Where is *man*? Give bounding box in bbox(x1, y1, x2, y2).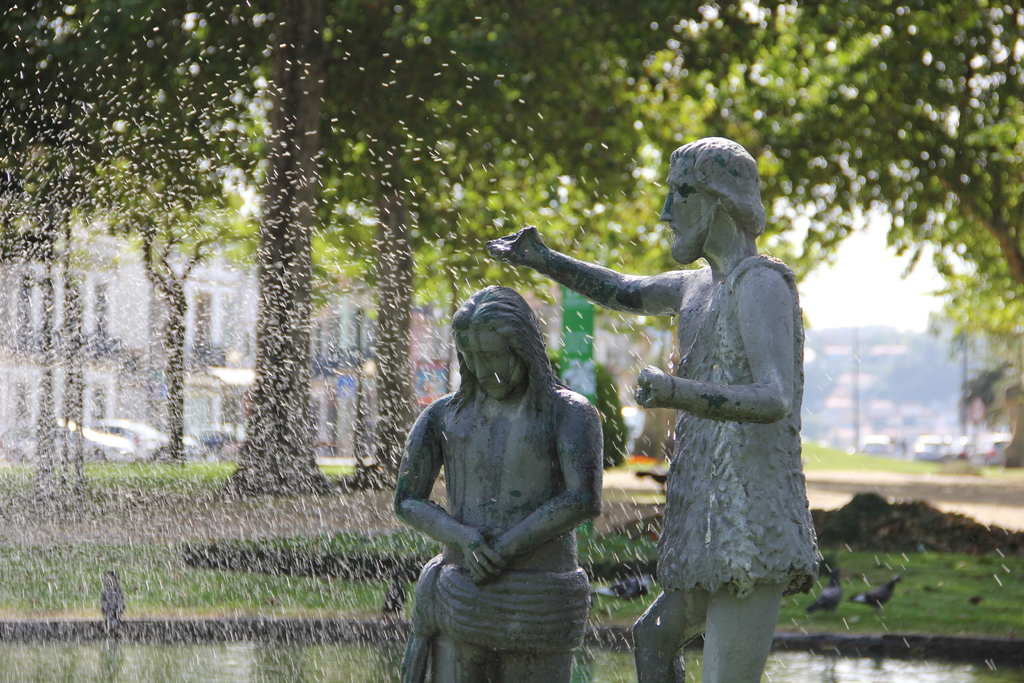
bbox(390, 278, 607, 682).
